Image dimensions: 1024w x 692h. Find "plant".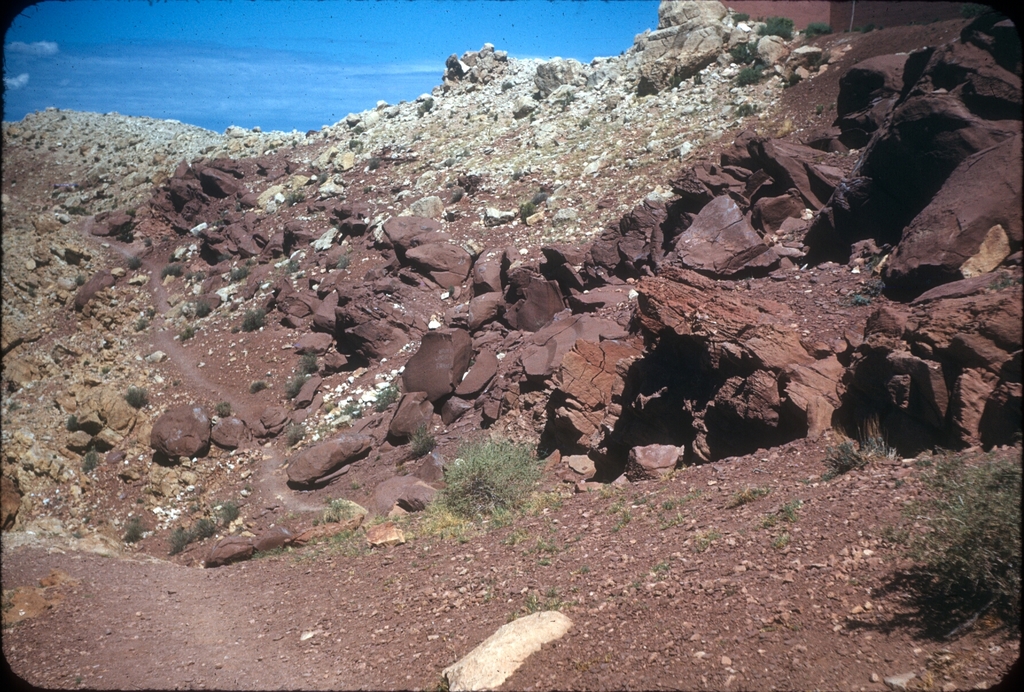
(100, 364, 110, 375).
